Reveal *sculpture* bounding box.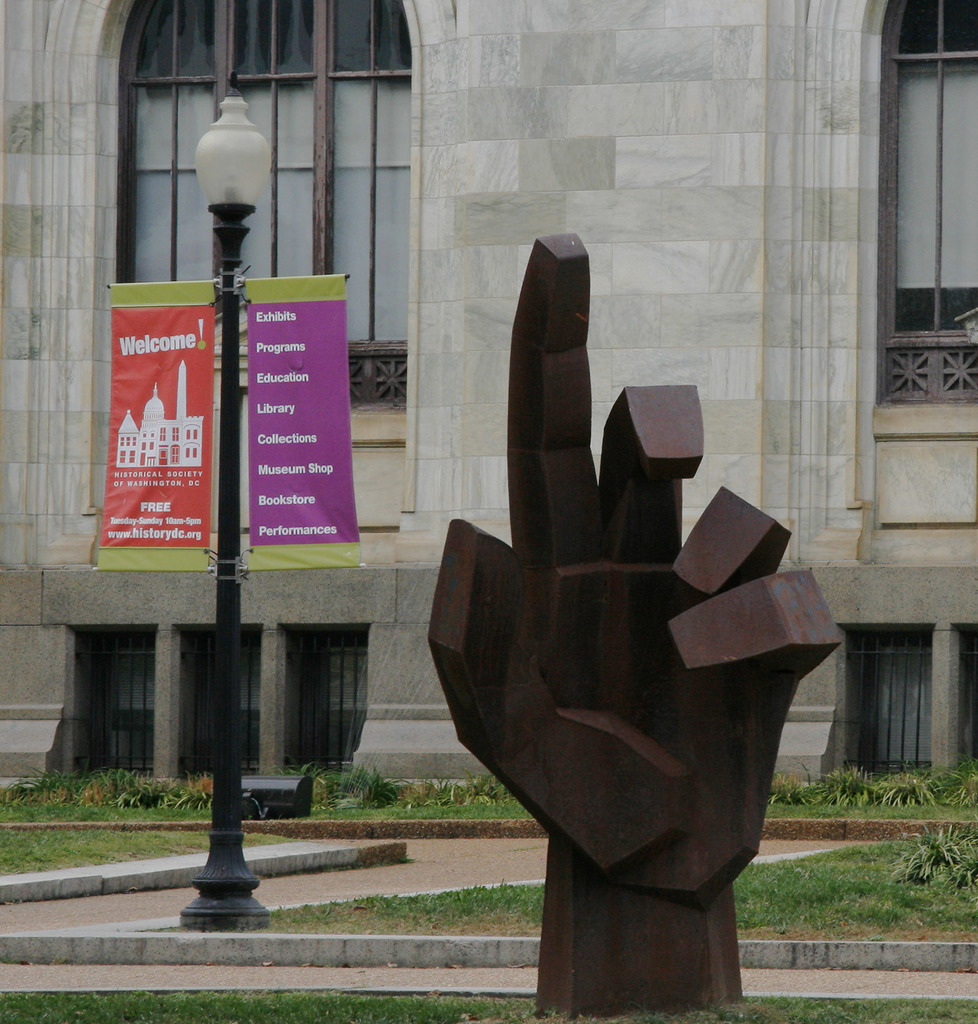
Revealed: <region>457, 218, 842, 1010</region>.
